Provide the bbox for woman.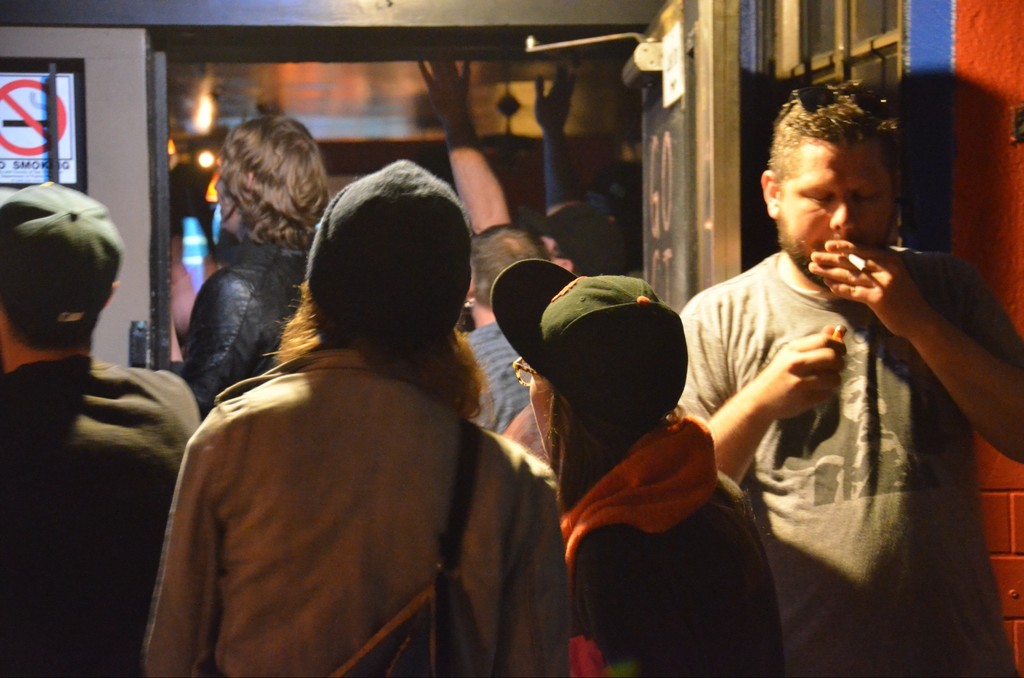
[127,158,570,677].
